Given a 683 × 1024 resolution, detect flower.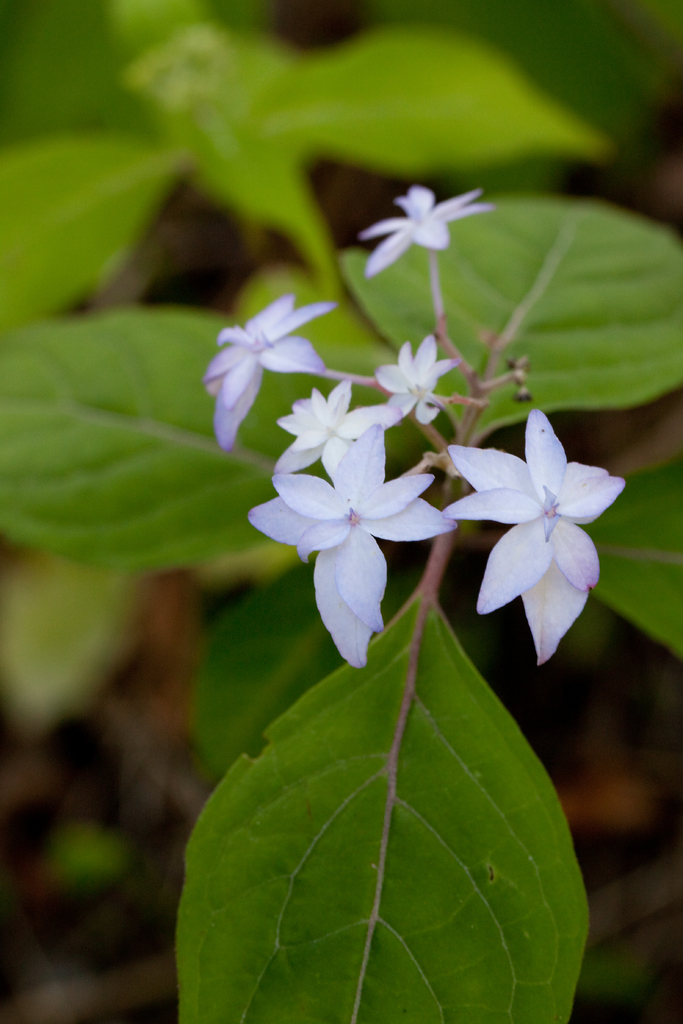
[left=272, top=378, right=391, bottom=484].
